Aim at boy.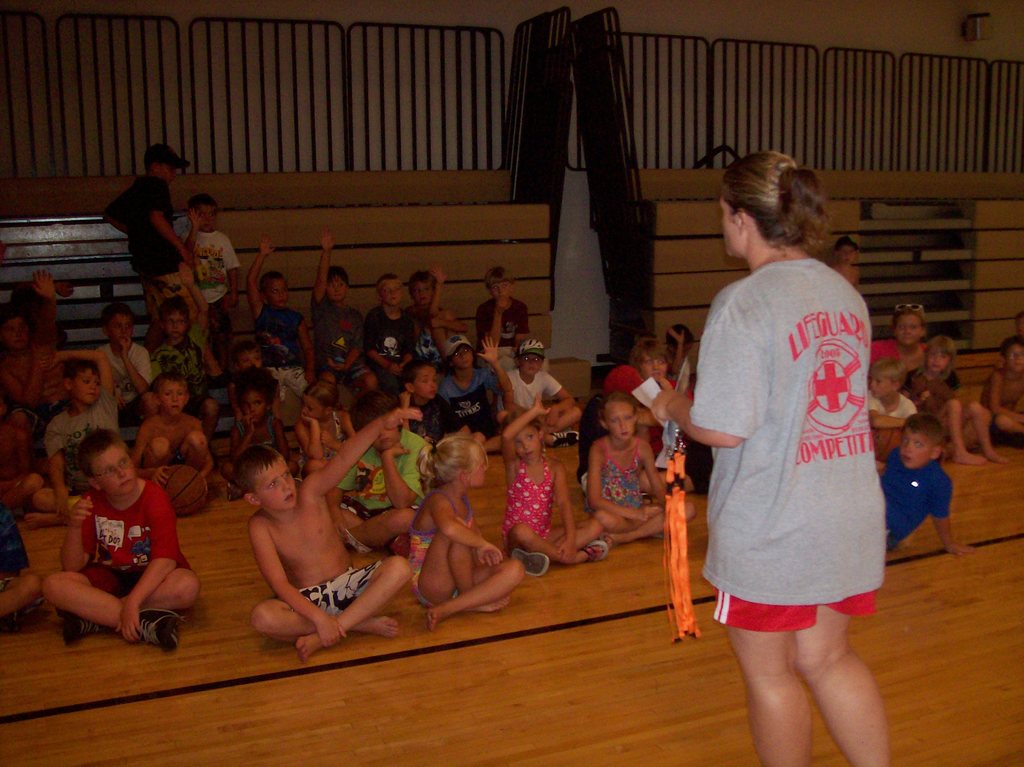
Aimed at bbox(236, 408, 424, 663).
